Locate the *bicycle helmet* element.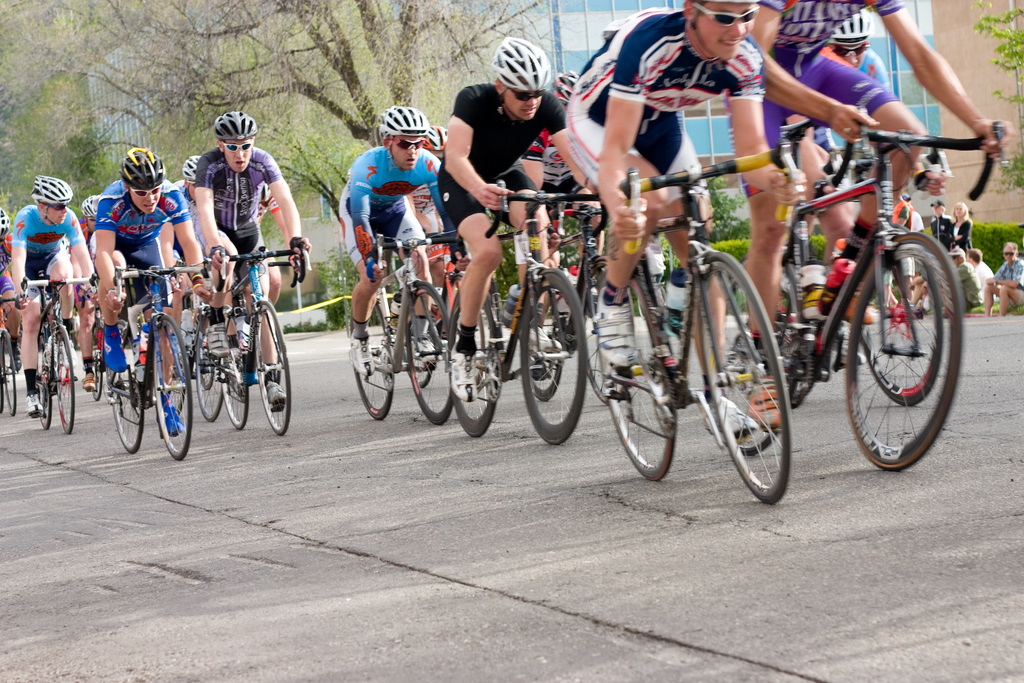
Element bbox: [x1=557, y1=66, x2=573, y2=106].
